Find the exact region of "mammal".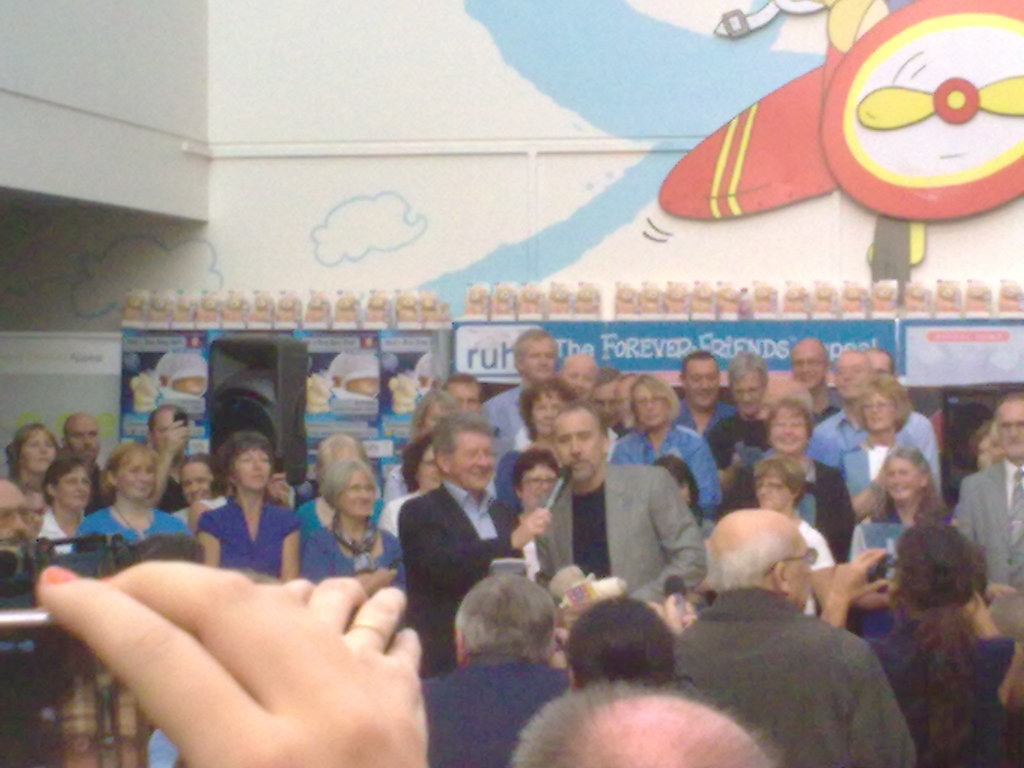
Exact region: 662 505 918 767.
